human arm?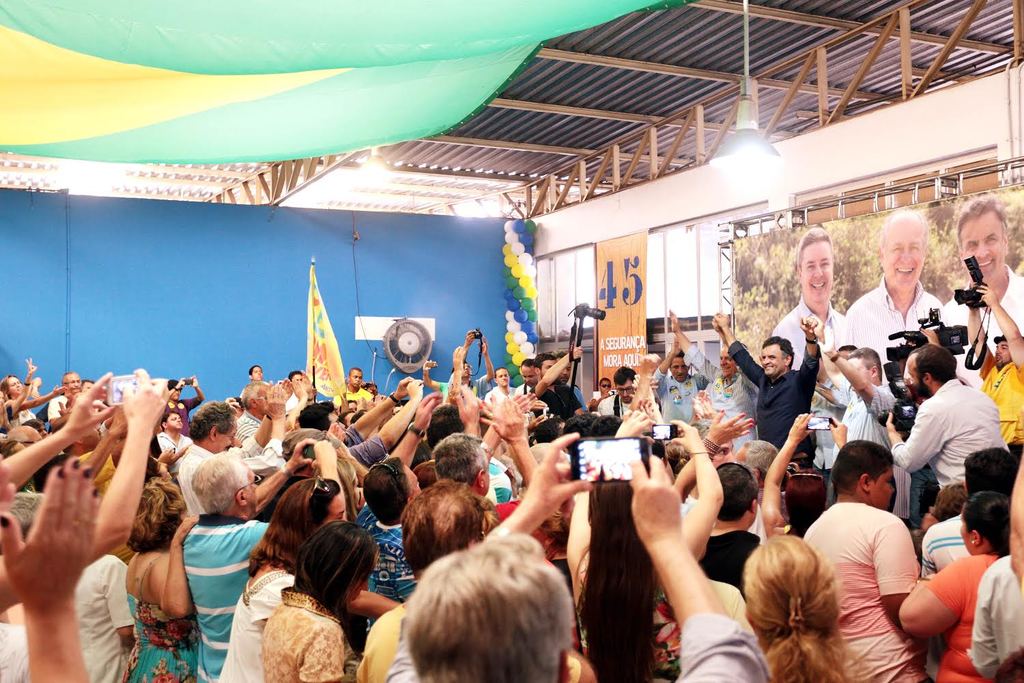
<bbox>386, 391, 442, 464</bbox>
